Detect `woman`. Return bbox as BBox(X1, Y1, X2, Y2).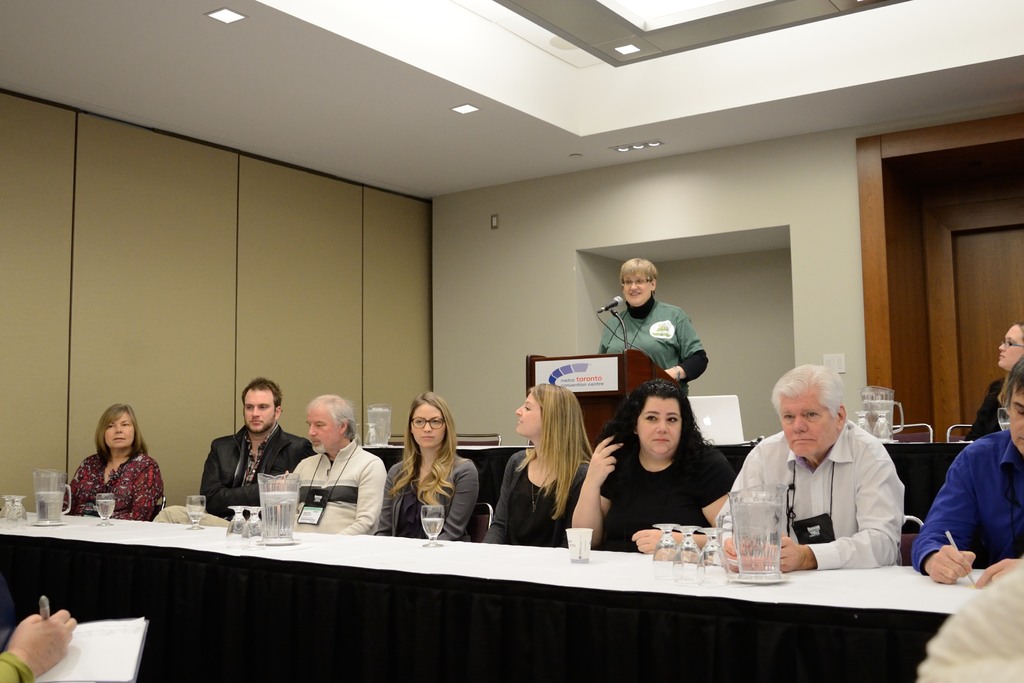
BBox(967, 318, 1023, 444).
